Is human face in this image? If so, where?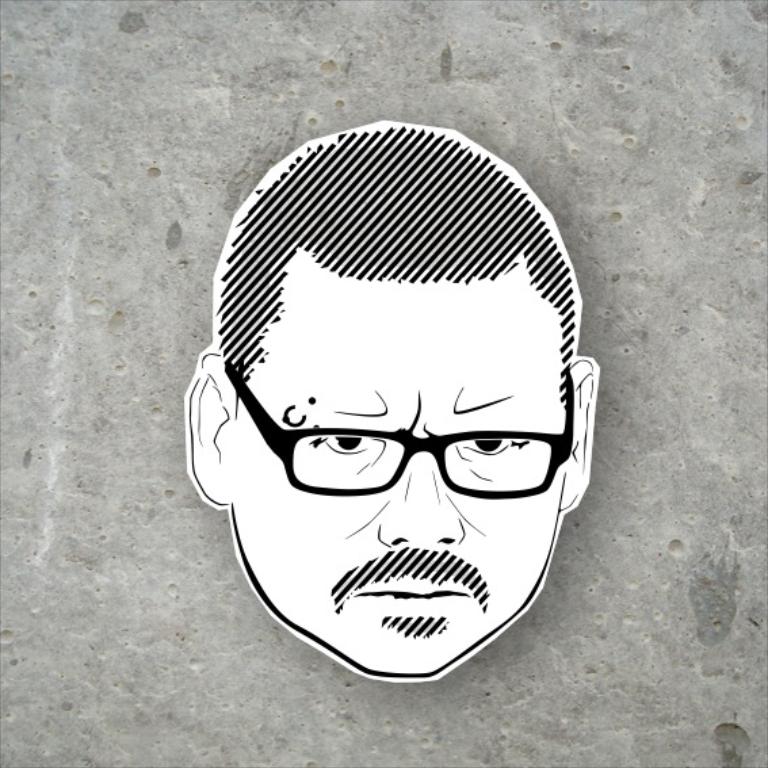
Yes, at 226, 237, 565, 683.
